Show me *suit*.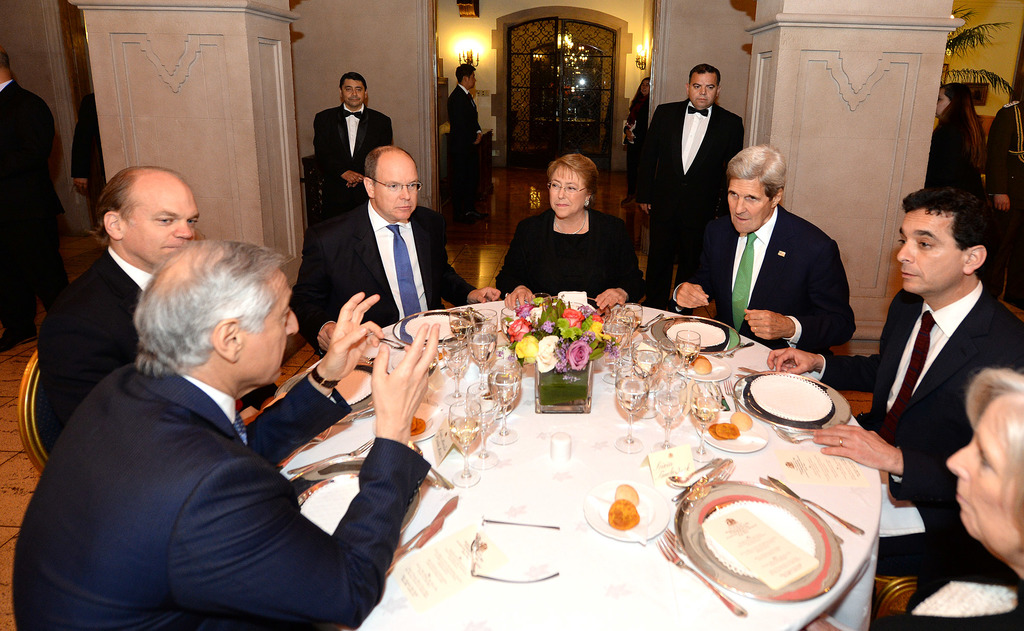
*suit* is here: 13 368 430 630.
